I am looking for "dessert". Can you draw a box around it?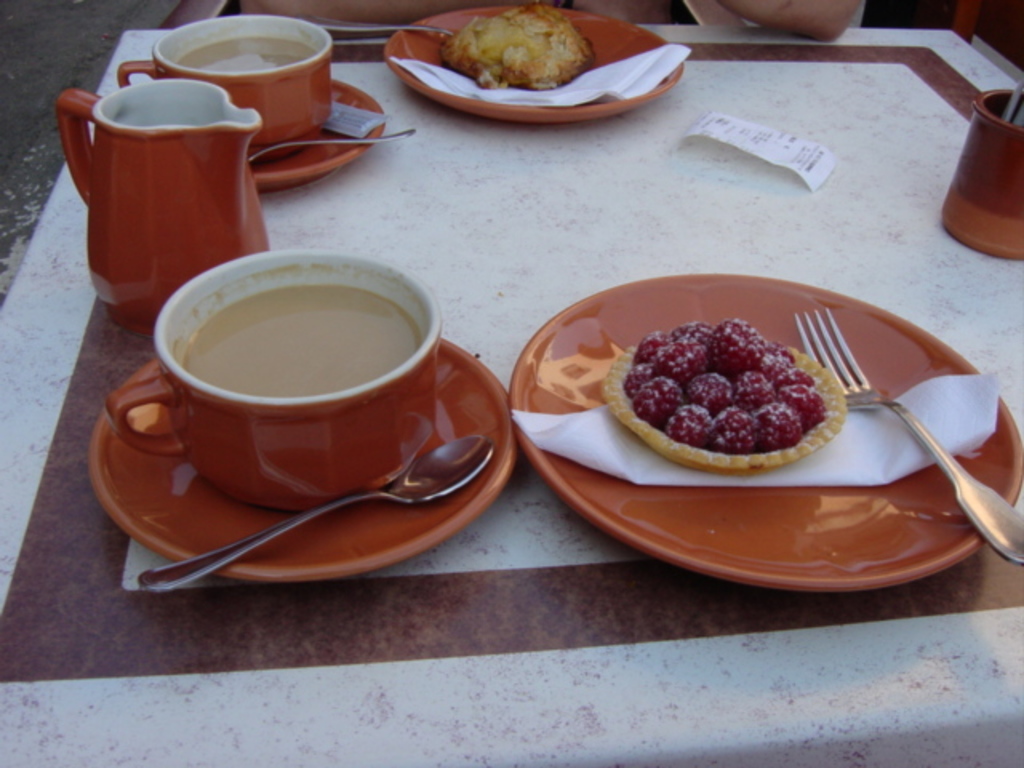
Sure, the bounding box is 598 309 856 469.
